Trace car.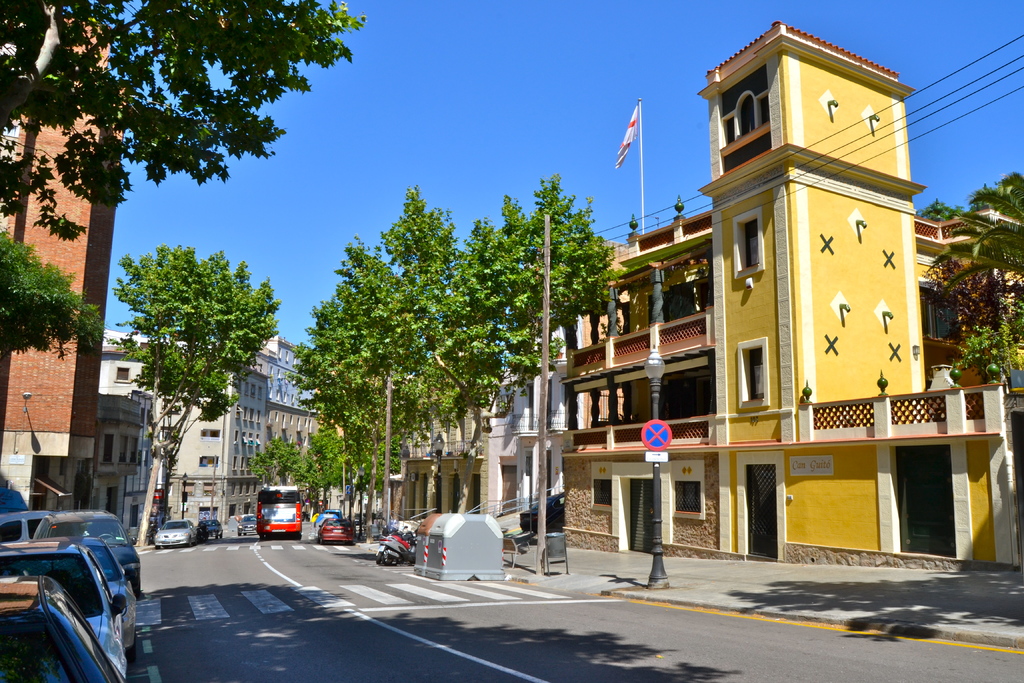
Traced to left=324, top=511, right=342, bottom=516.
